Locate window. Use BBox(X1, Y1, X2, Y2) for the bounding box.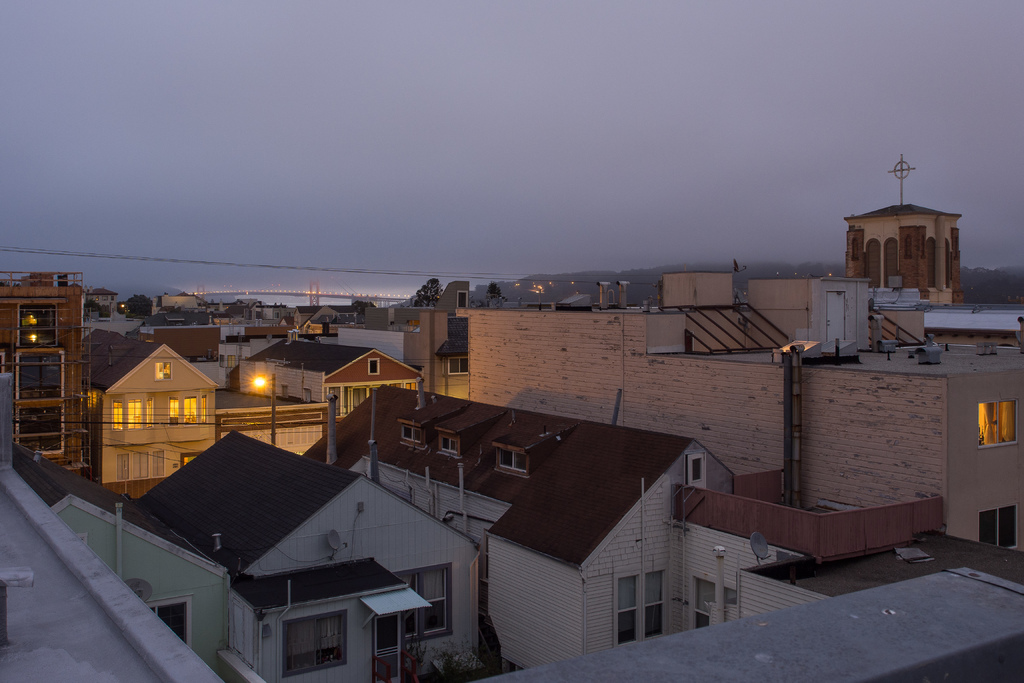
BBox(976, 504, 1019, 553).
